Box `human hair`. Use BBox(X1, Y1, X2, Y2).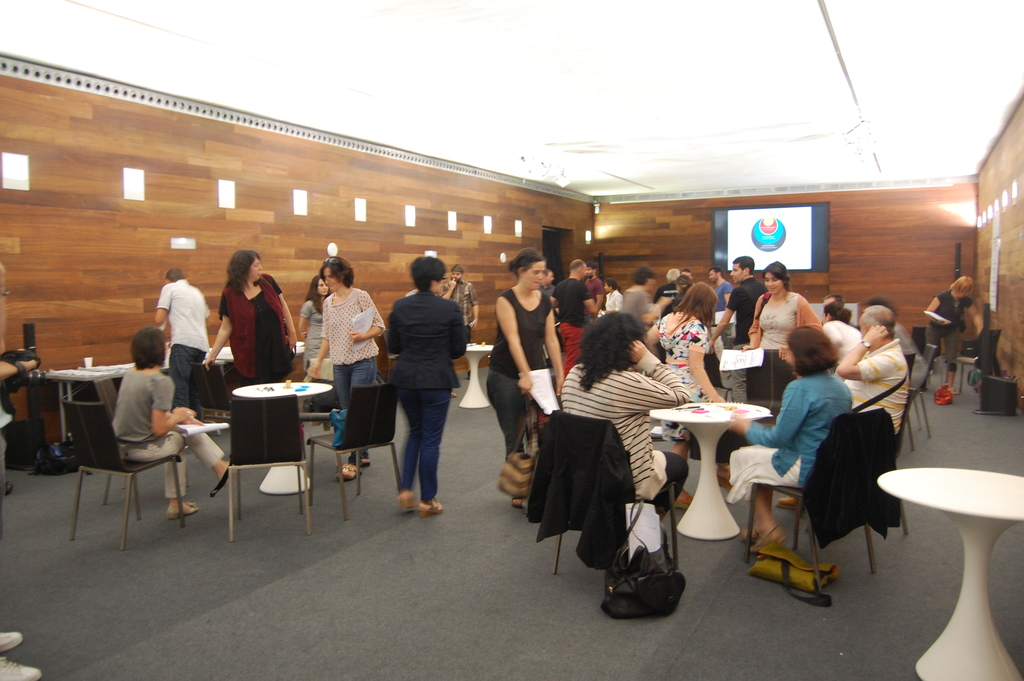
BBox(225, 250, 262, 298).
